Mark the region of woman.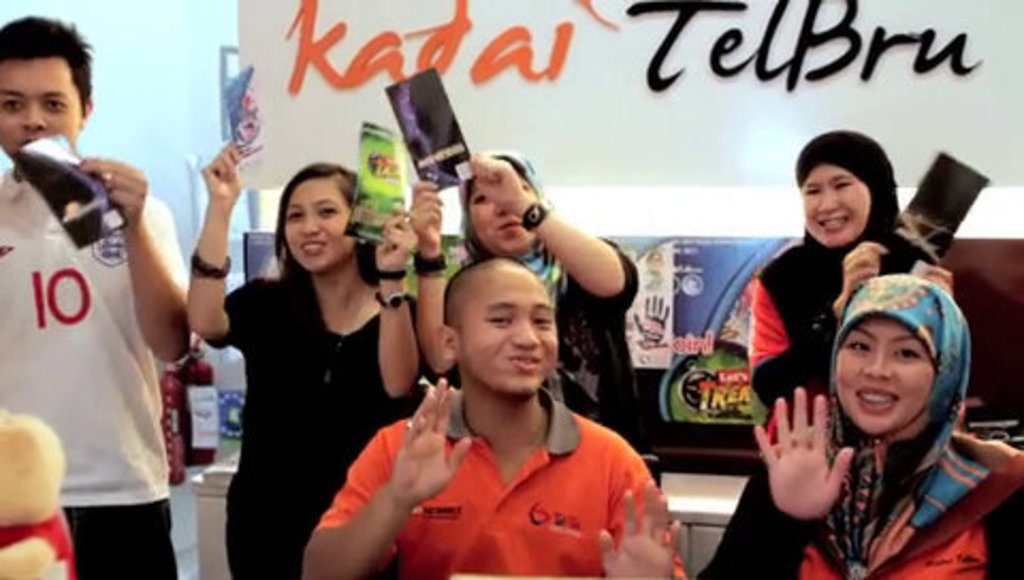
Region: [left=203, top=151, right=401, bottom=579].
